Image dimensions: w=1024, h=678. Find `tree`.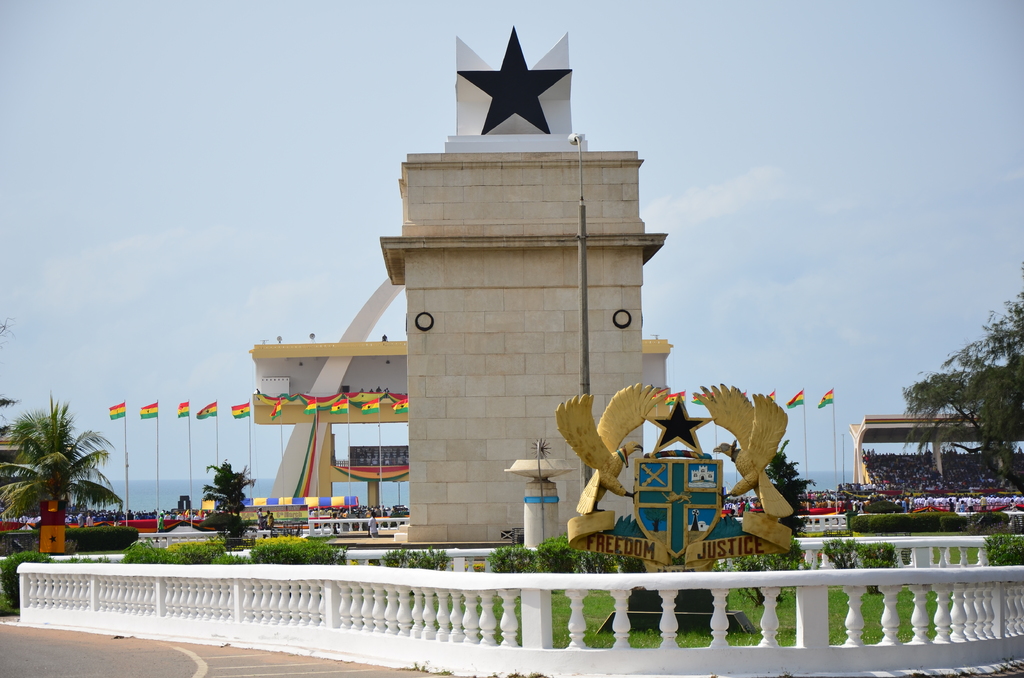
{"x1": 2, "y1": 398, "x2": 120, "y2": 528}.
